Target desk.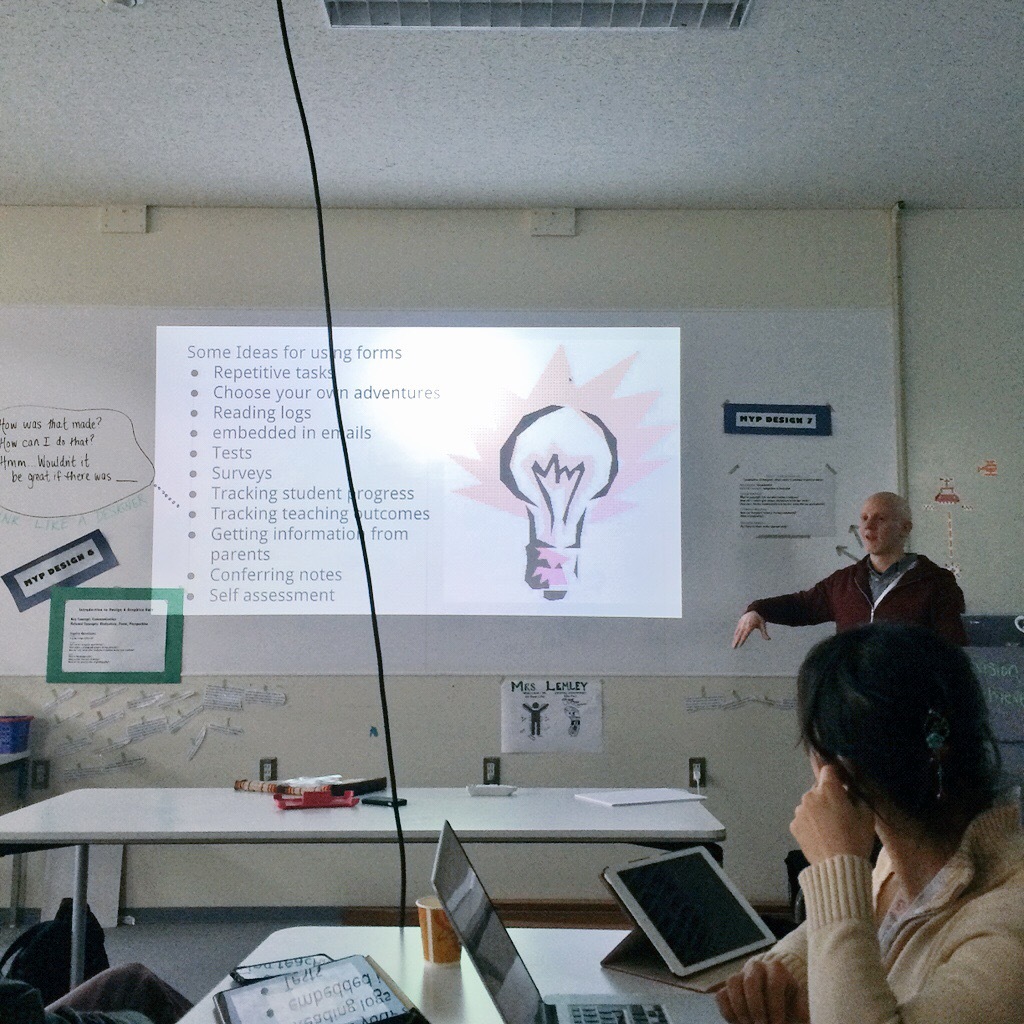
Target region: Rect(0, 787, 728, 980).
